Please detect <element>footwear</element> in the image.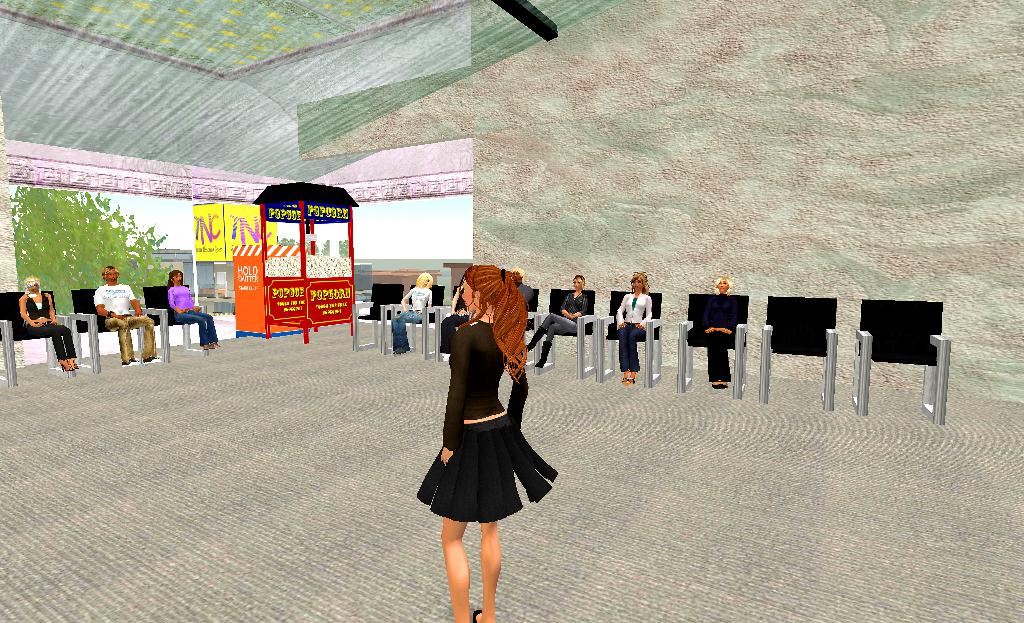
<box>142,354,163,366</box>.
